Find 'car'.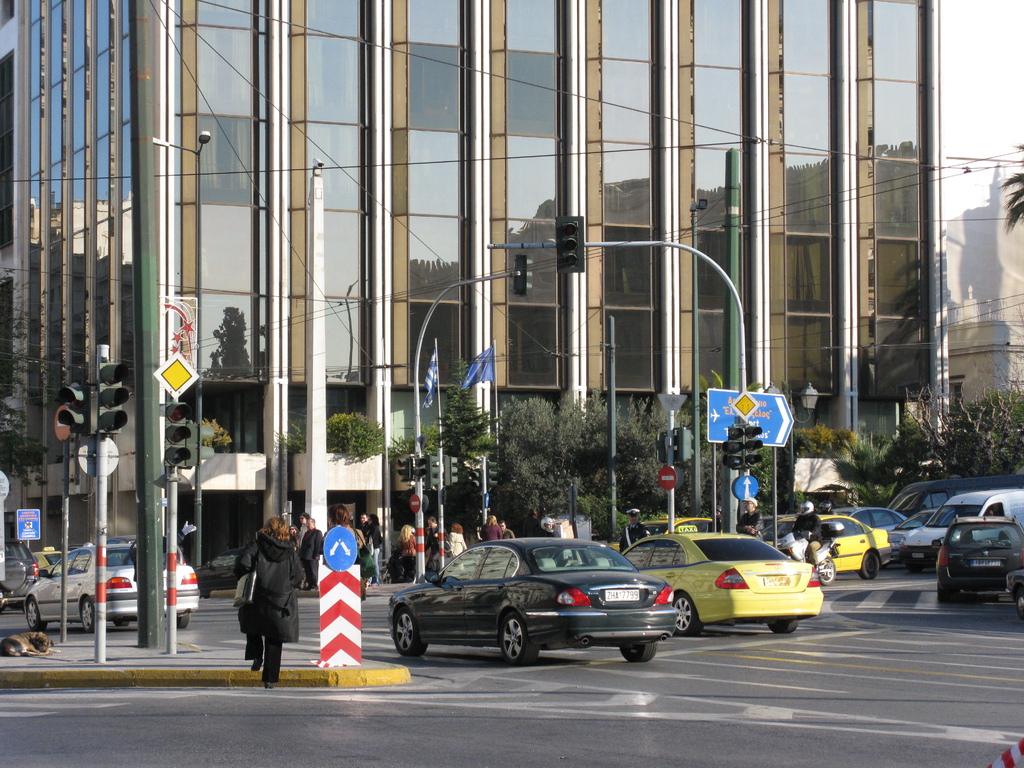
BBox(935, 516, 1023, 602).
